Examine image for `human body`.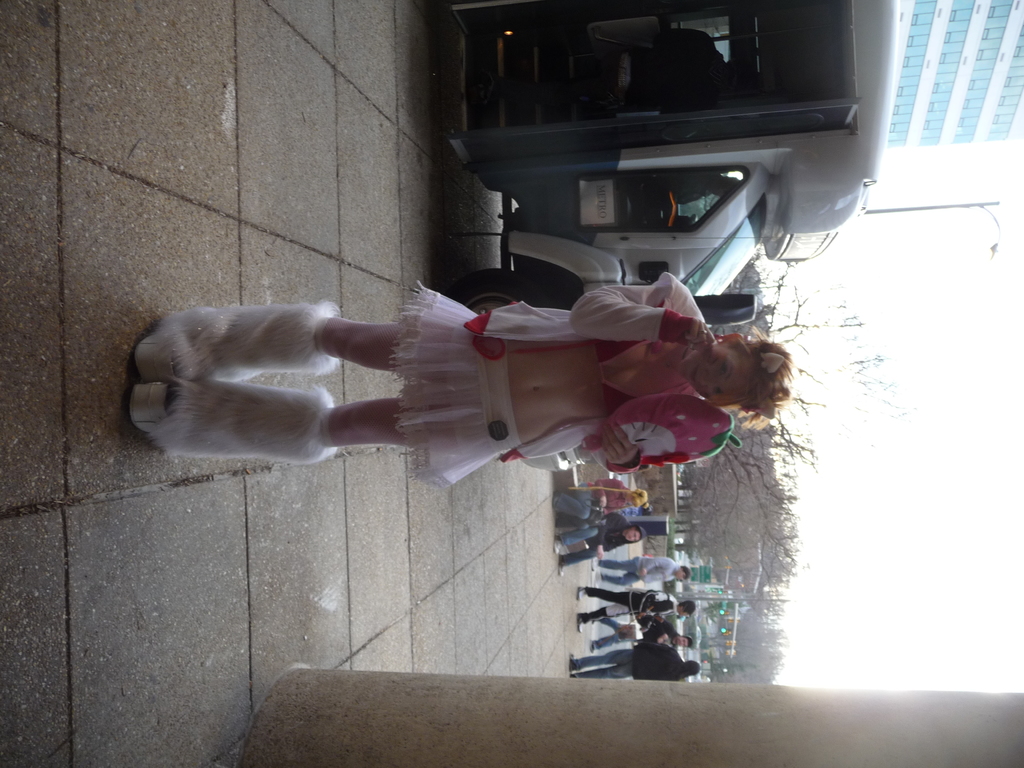
Examination result: bbox(583, 582, 685, 620).
